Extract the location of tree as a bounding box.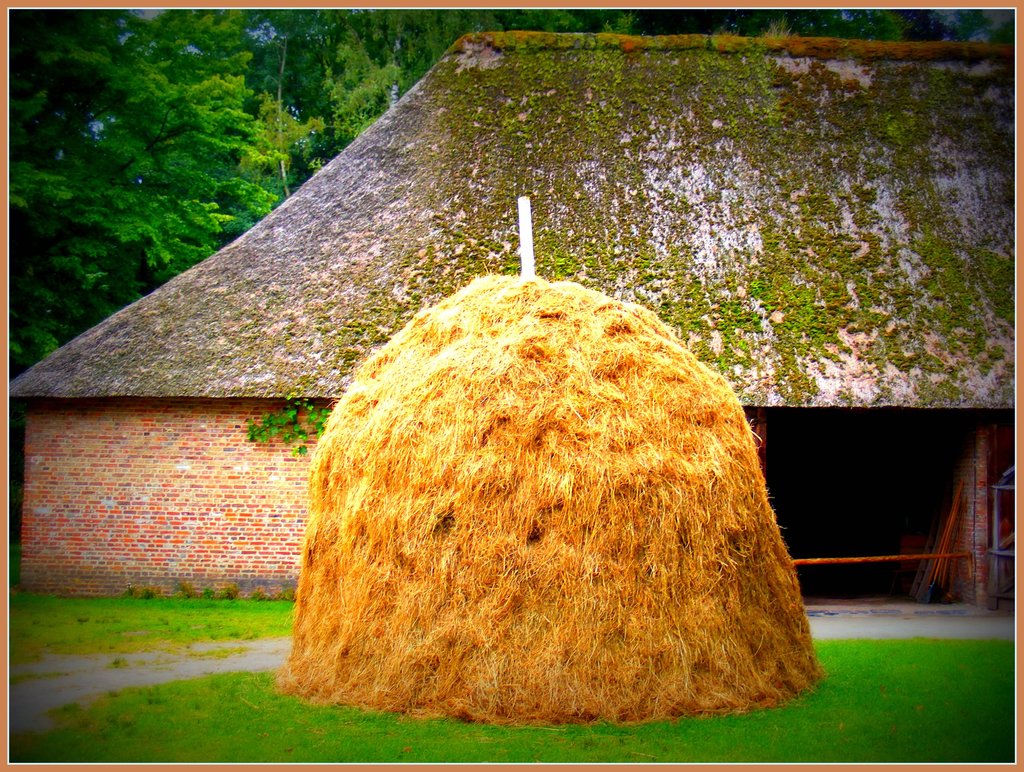
pyautogui.locateOnScreen(7, 9, 340, 599).
